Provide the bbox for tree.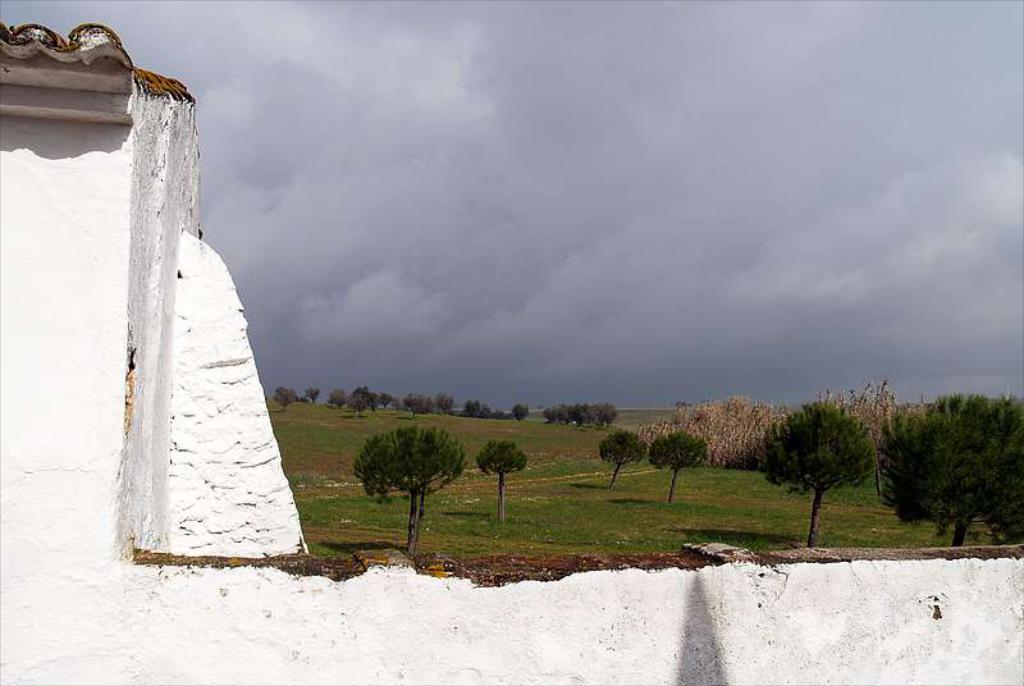
657/433/705/500.
